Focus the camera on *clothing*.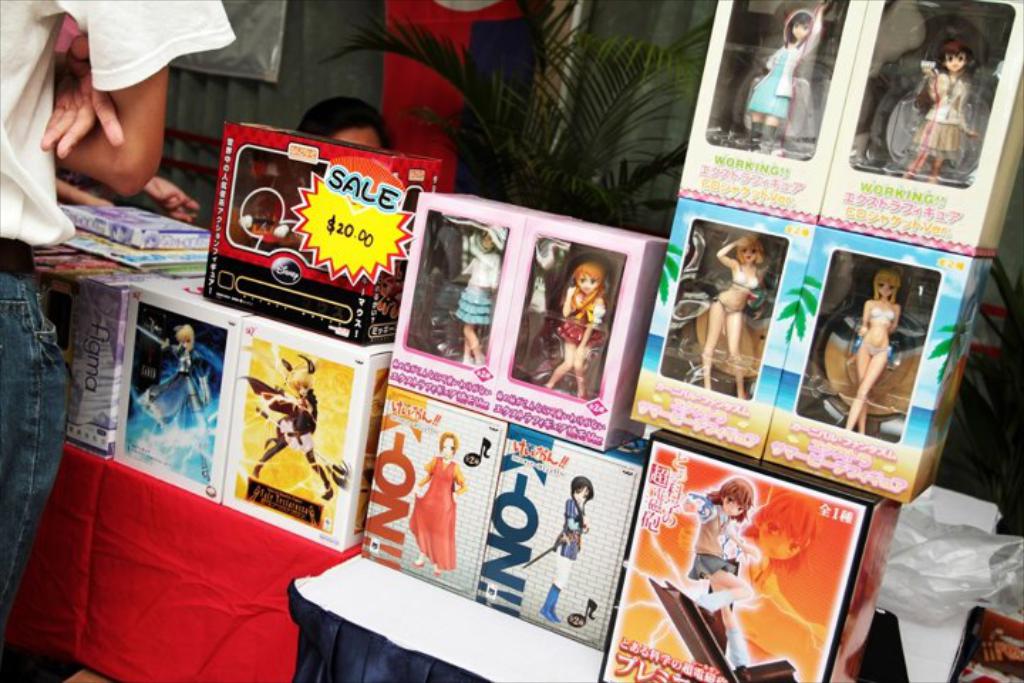
Focus region: (x1=910, y1=64, x2=970, y2=149).
